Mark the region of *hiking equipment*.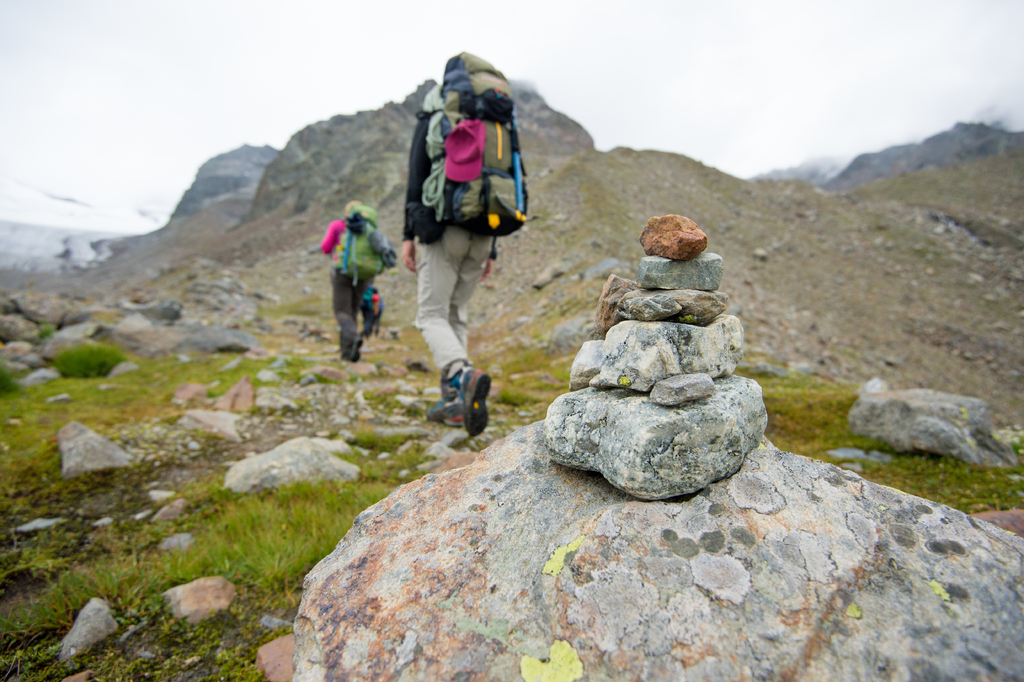
Region: BBox(412, 40, 548, 247).
